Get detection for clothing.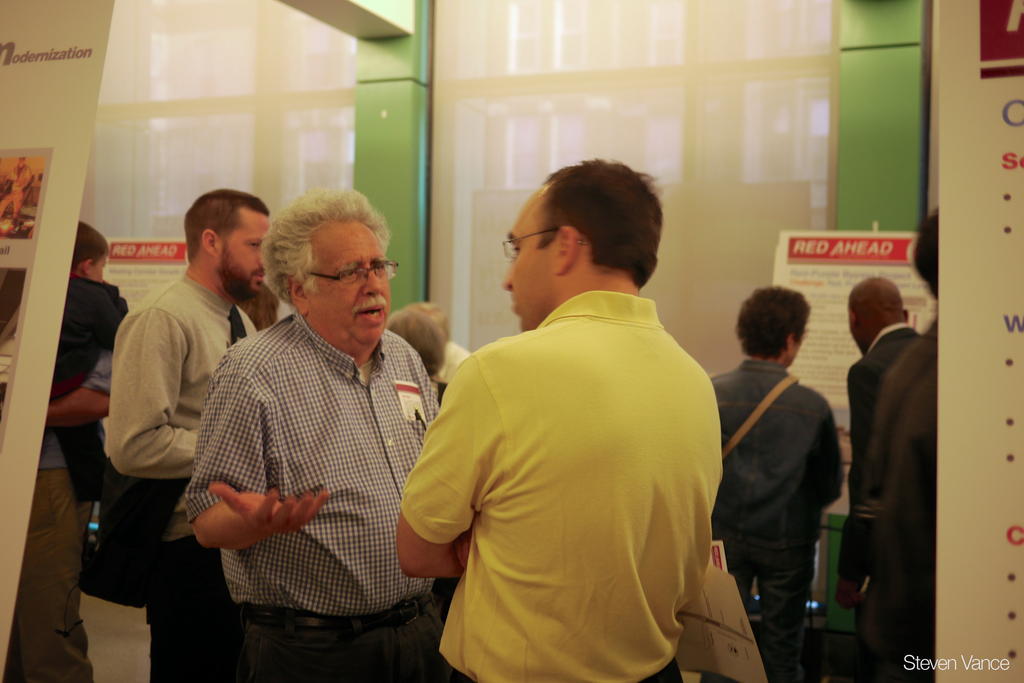
Detection: x1=850, y1=318, x2=930, y2=661.
